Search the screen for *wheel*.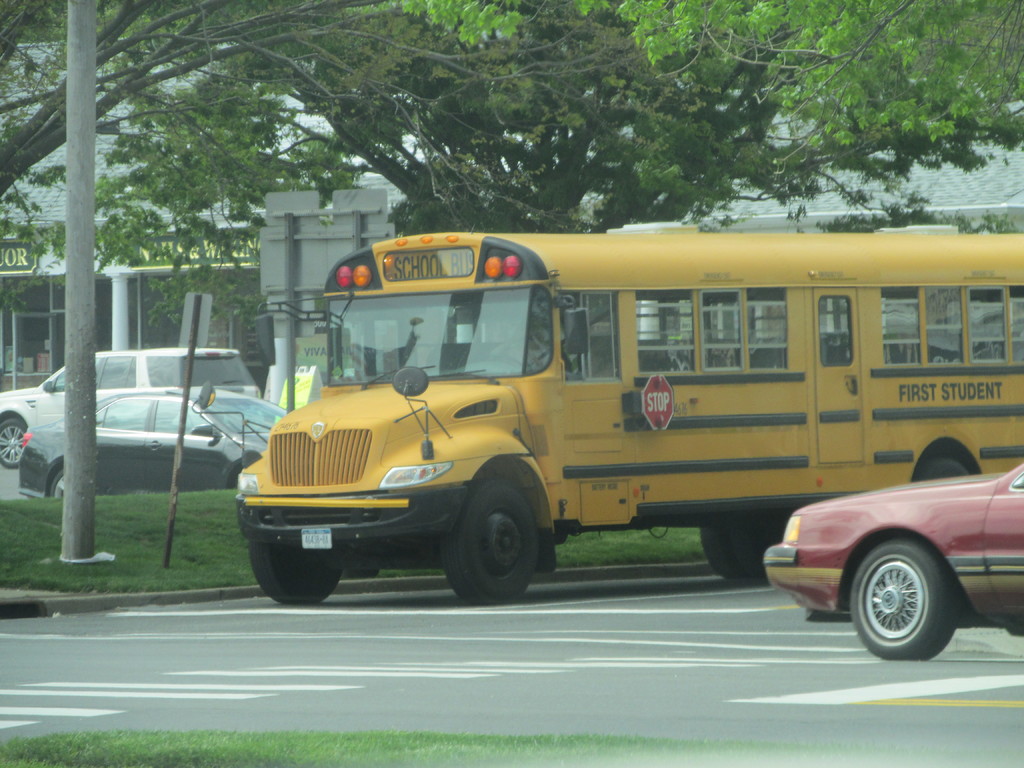
Found at 702 518 788 578.
